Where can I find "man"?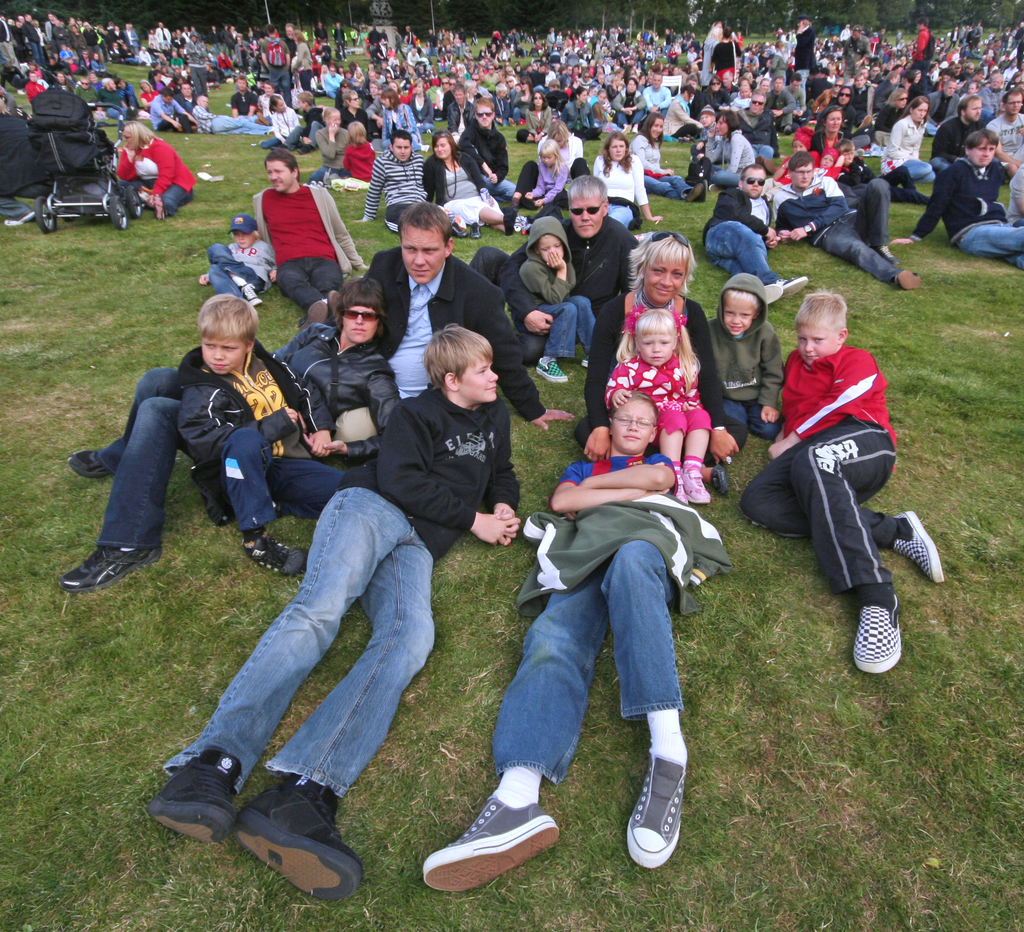
You can find it at detection(358, 127, 451, 236).
